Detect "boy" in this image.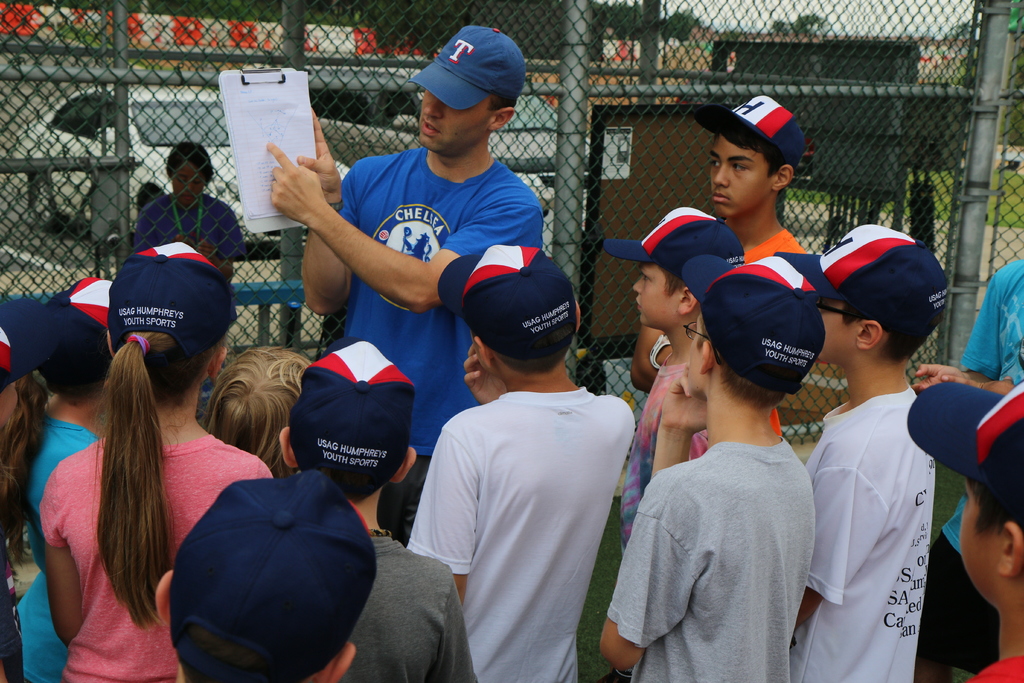
Detection: pyautogui.locateOnScreen(408, 236, 642, 682).
